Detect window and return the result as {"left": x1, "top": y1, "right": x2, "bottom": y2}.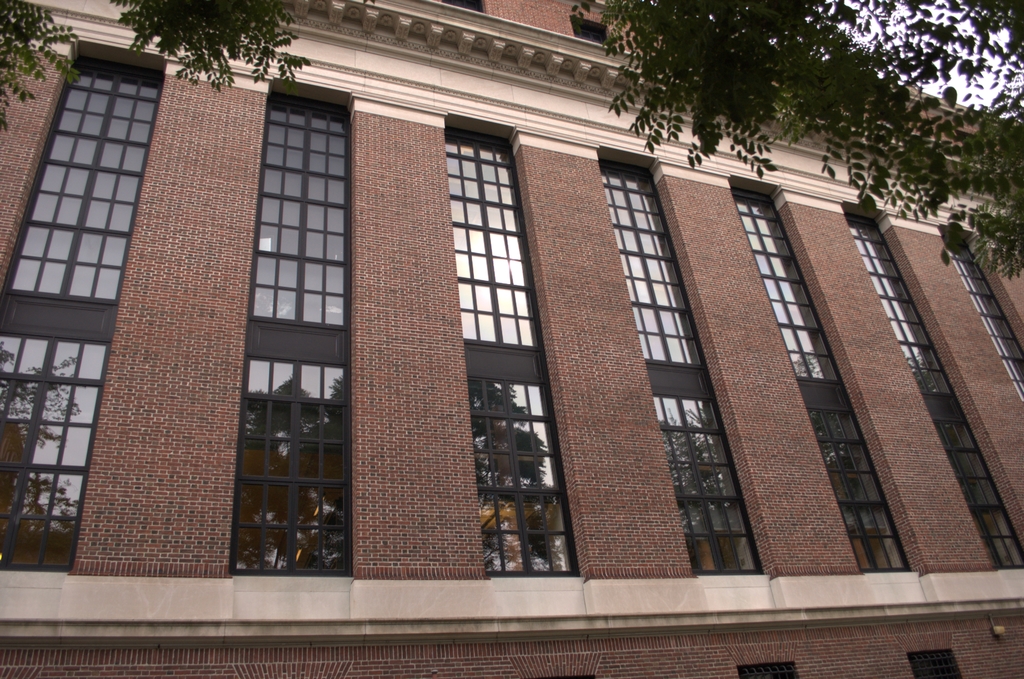
{"left": 232, "top": 84, "right": 352, "bottom": 581}.
